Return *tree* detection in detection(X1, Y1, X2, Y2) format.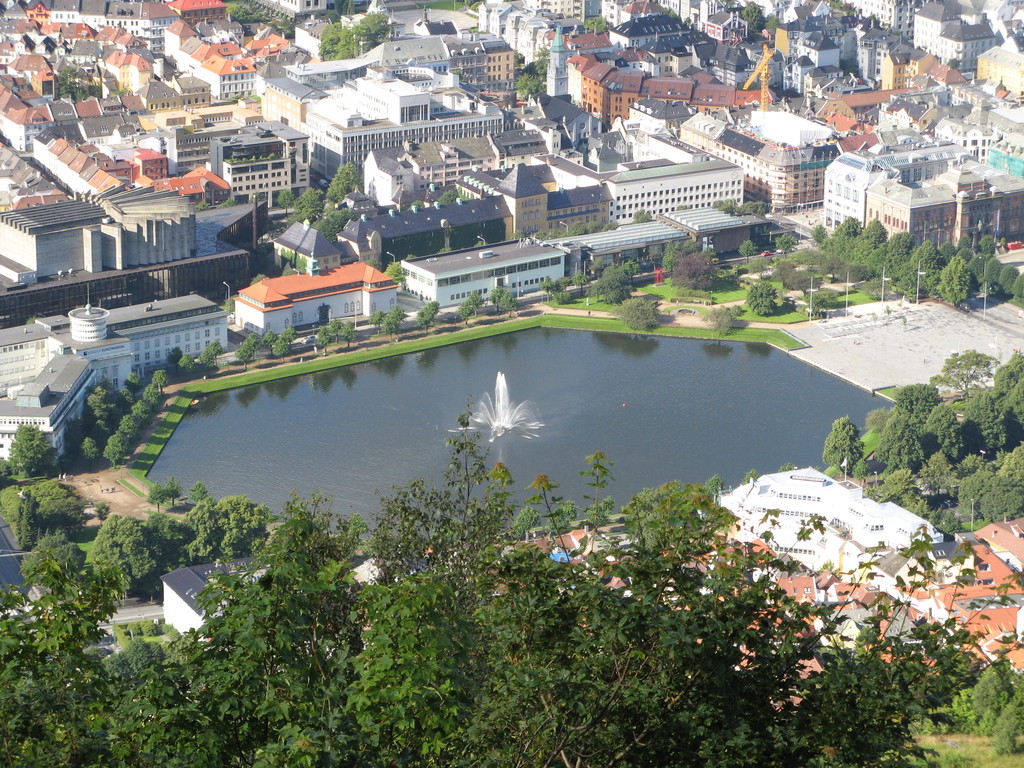
detection(761, 13, 781, 38).
